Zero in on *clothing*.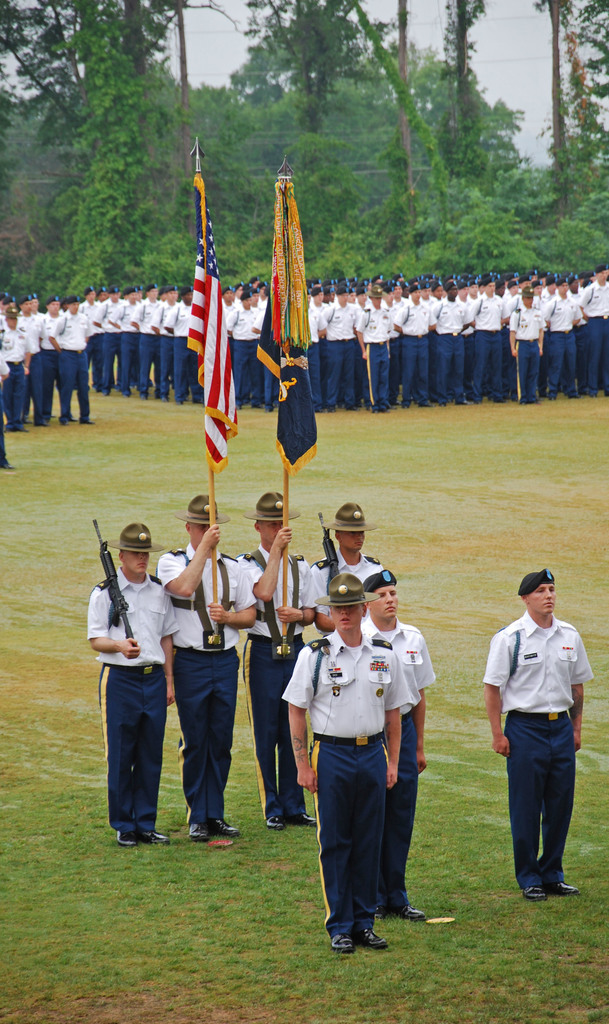
Zeroed in: [494,584,592,888].
